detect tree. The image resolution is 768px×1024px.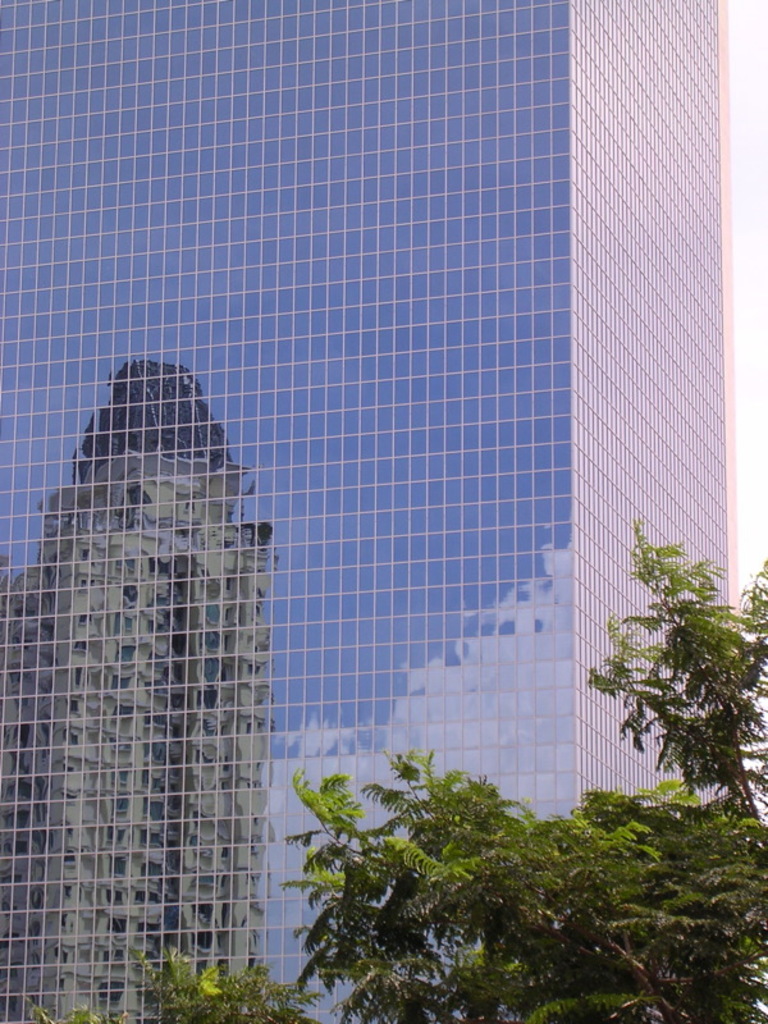
select_region(27, 520, 767, 1023).
